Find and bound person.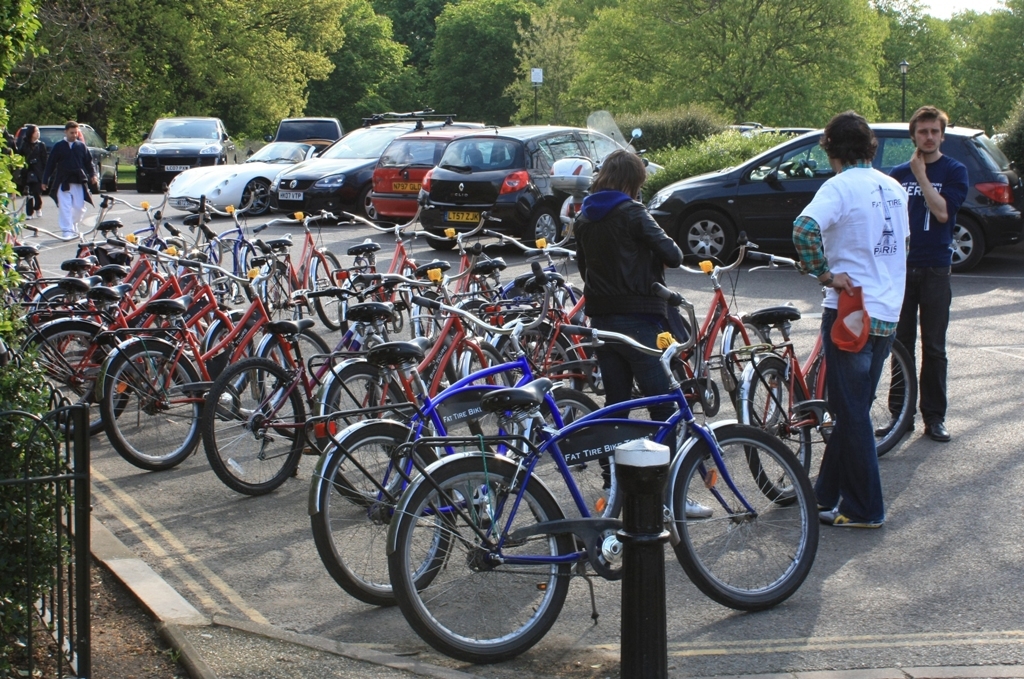
Bound: [x1=809, y1=98, x2=916, y2=534].
